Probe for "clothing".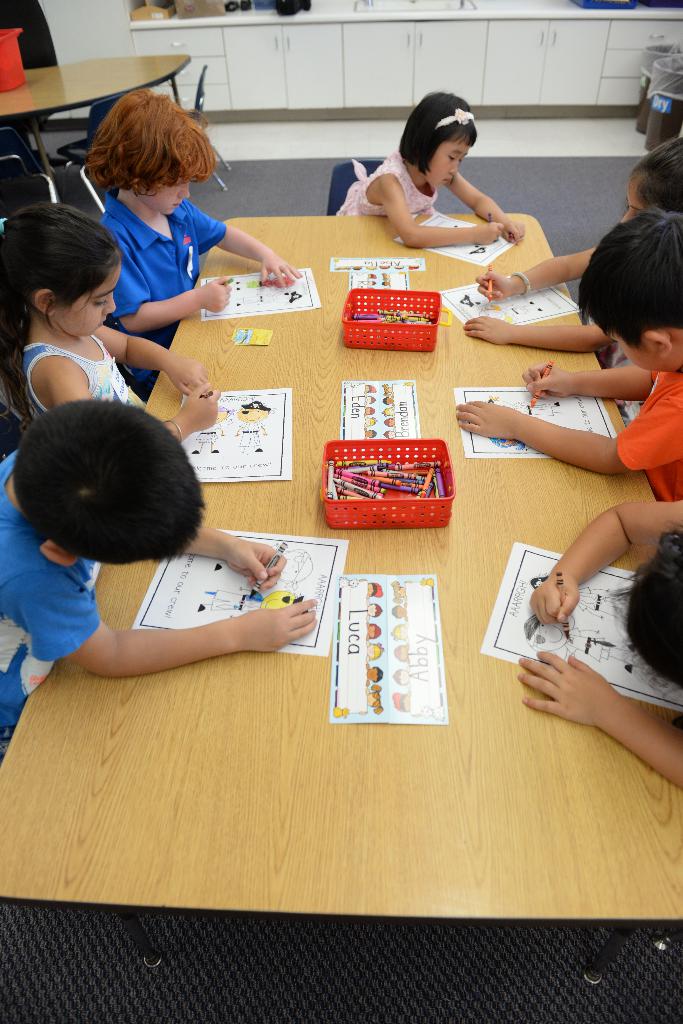
Probe result: <box>97,182,226,381</box>.
